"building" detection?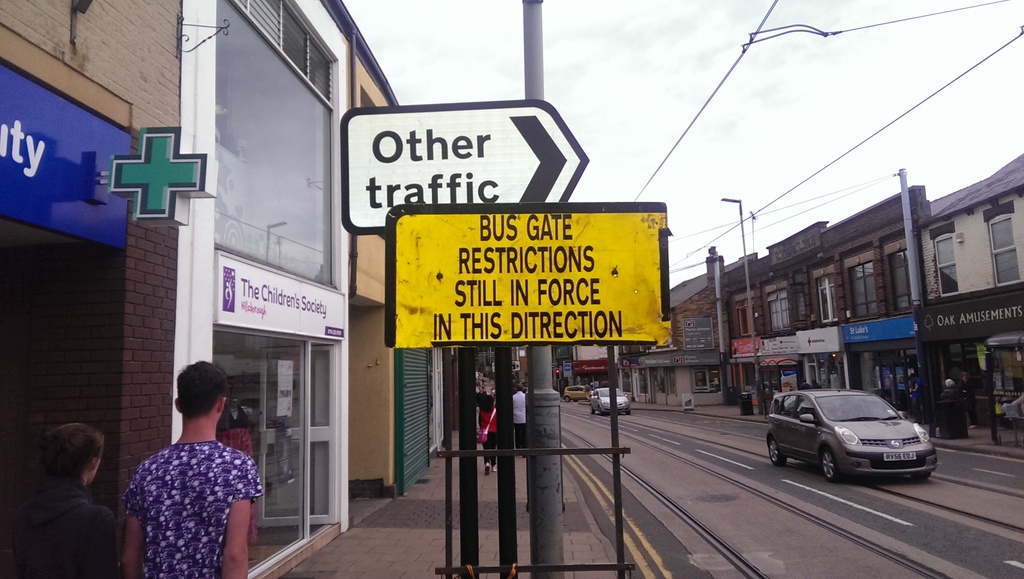
{"left": 0, "top": 0, "right": 445, "bottom": 575}
